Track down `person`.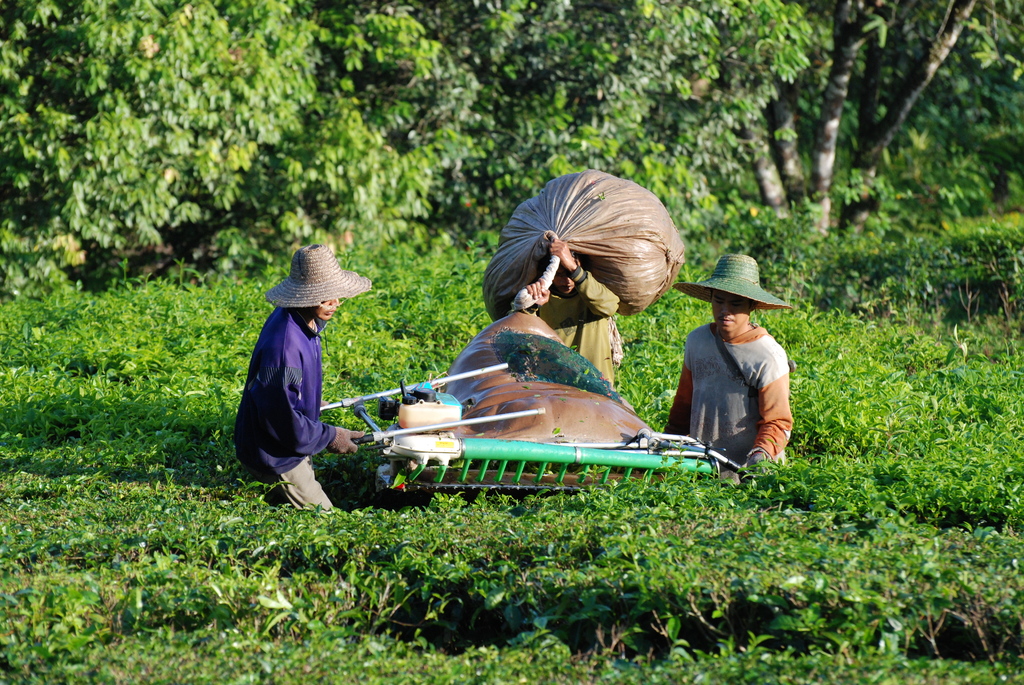
Tracked to region(237, 237, 365, 518).
